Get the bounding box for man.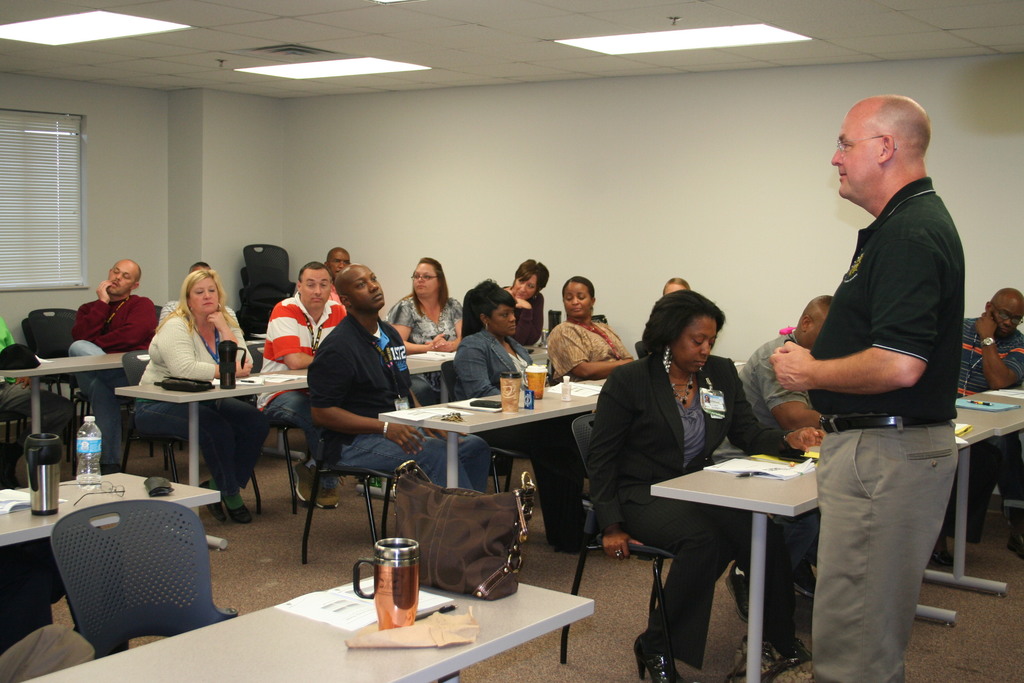
x1=737 y1=295 x2=829 y2=446.
